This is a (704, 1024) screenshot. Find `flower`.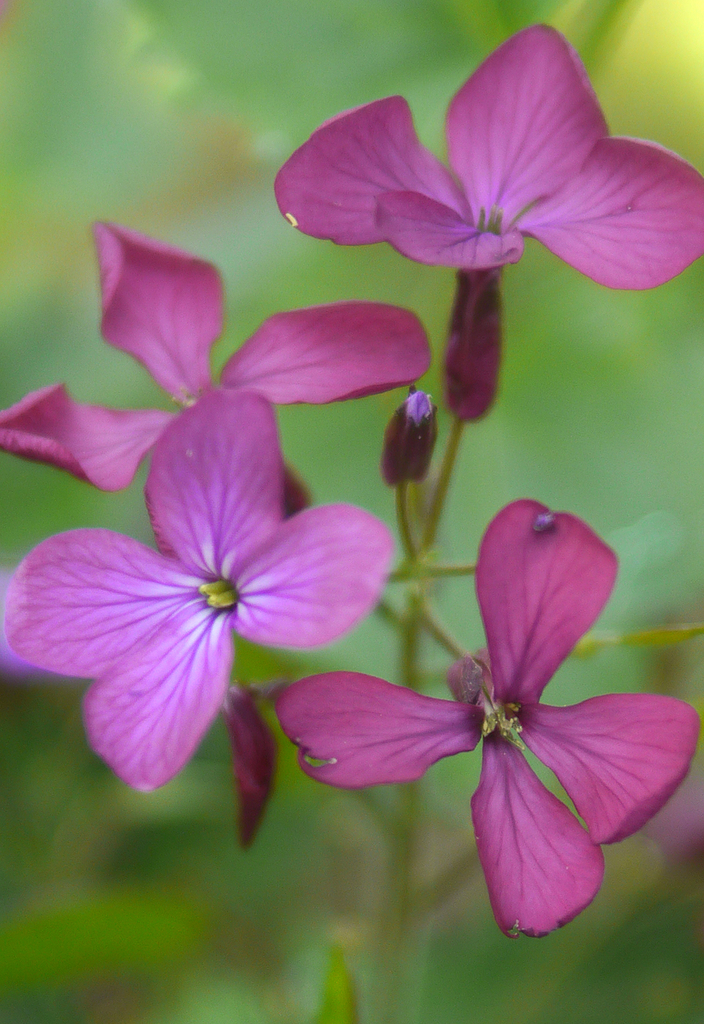
Bounding box: BBox(0, 385, 401, 798).
